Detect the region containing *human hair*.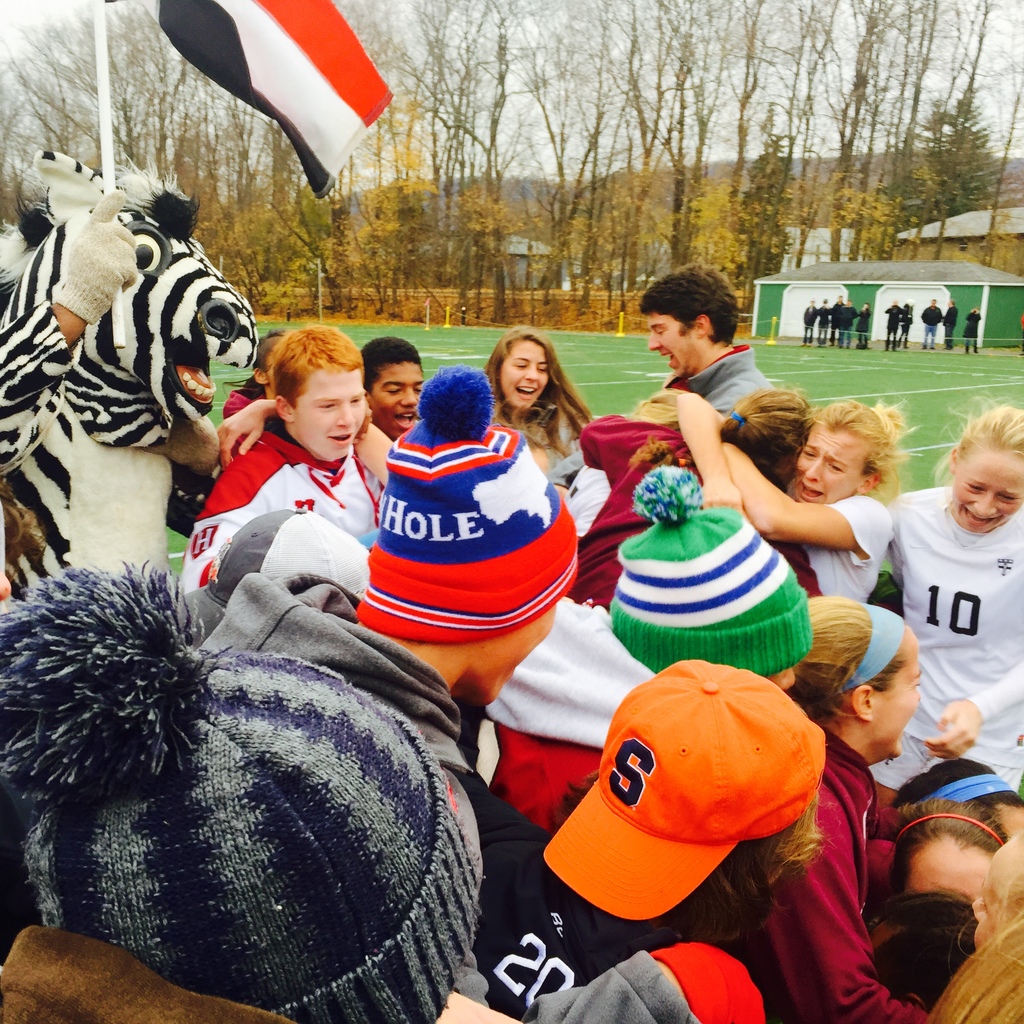
(x1=0, y1=477, x2=40, y2=564).
